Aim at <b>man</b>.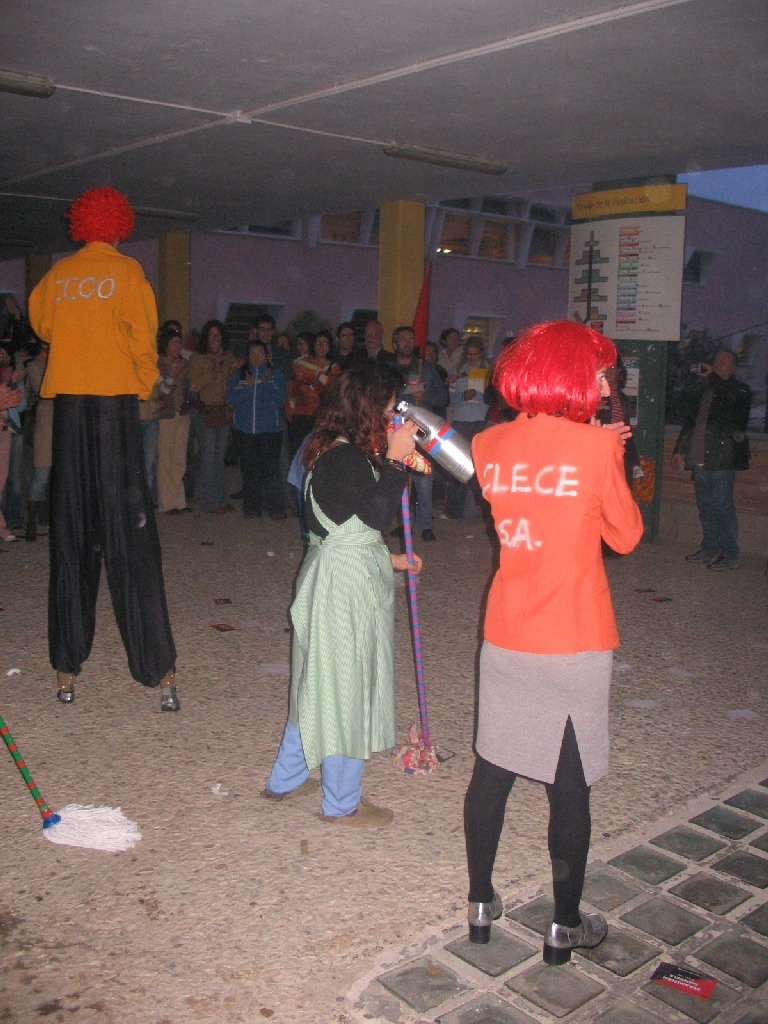
Aimed at select_region(18, 149, 187, 716).
